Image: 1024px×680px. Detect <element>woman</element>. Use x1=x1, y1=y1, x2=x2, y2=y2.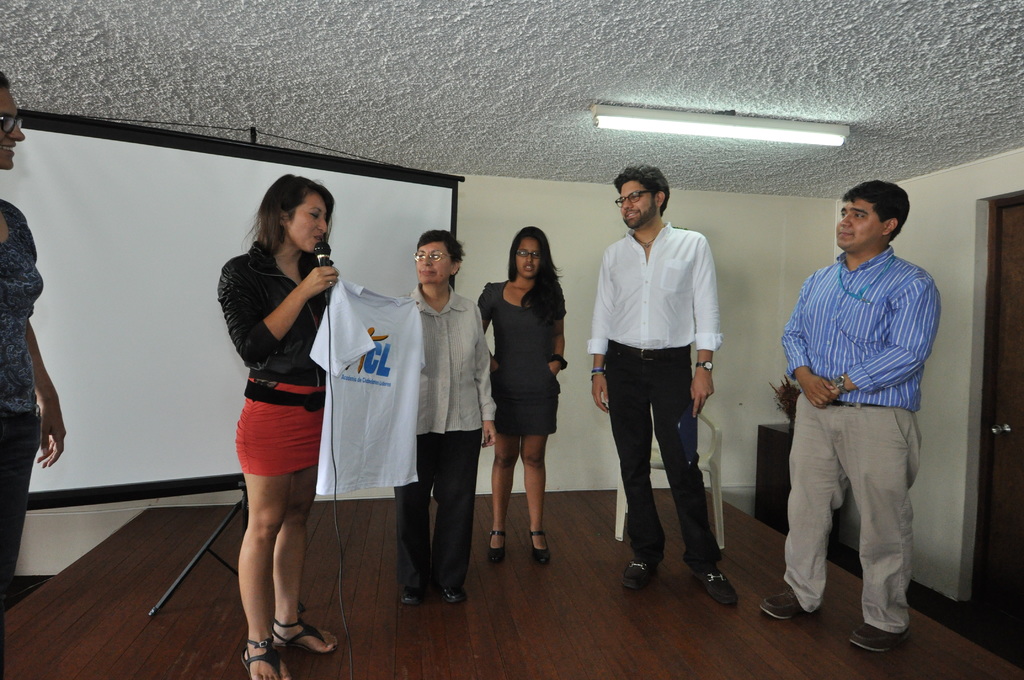
x1=202, y1=172, x2=355, y2=667.
